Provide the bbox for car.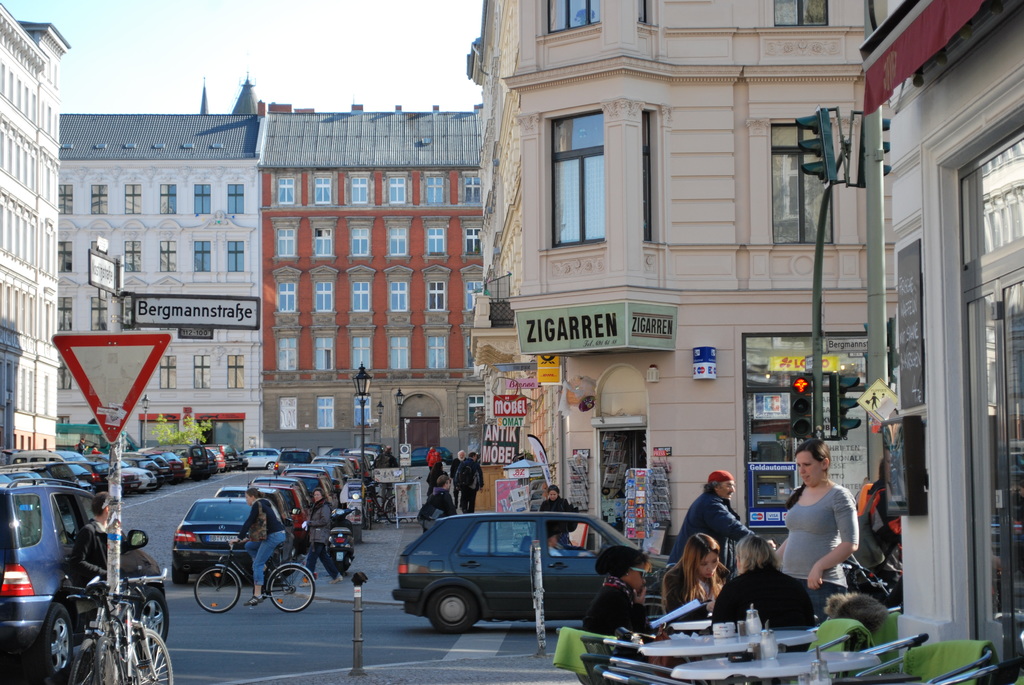
0:479:171:684.
